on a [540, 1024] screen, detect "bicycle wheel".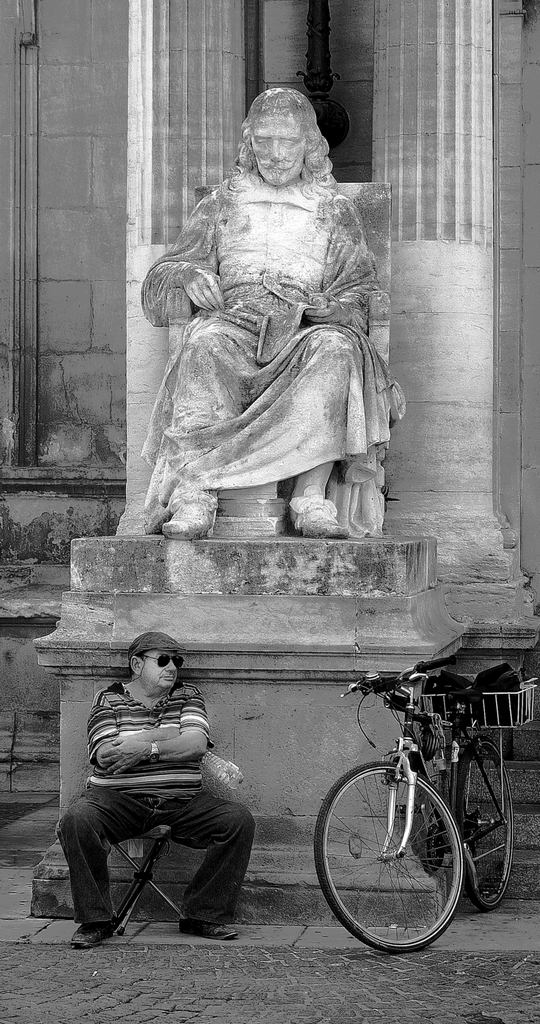
323, 758, 477, 947.
